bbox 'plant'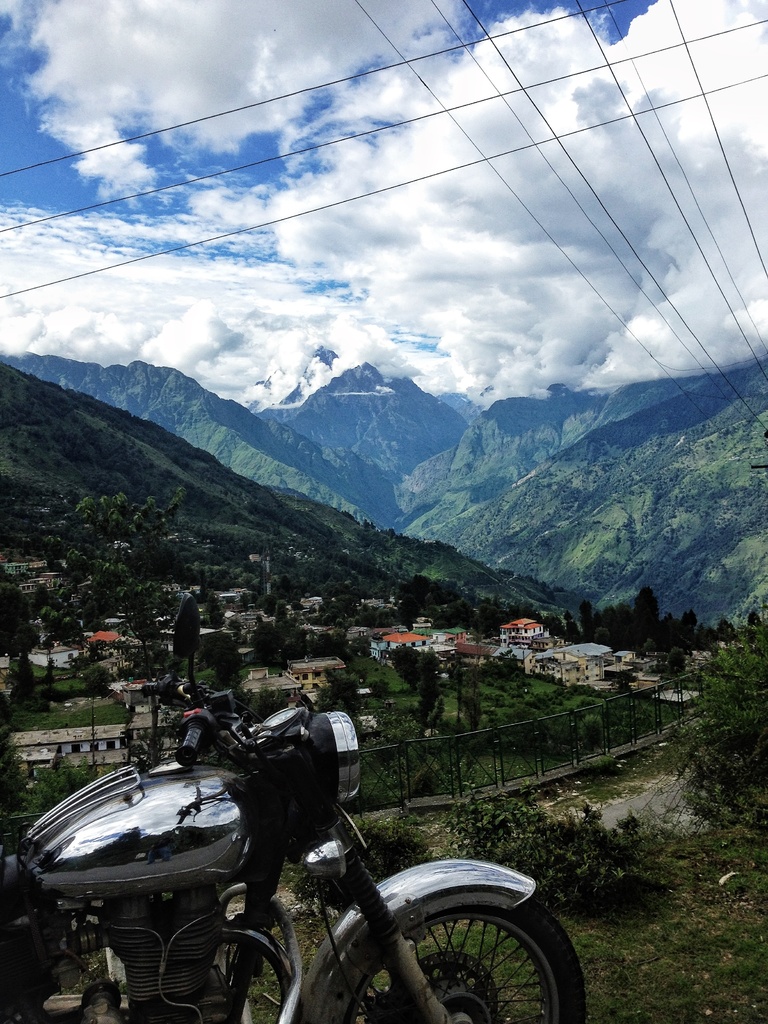
<bbox>527, 692, 541, 709</bbox>
